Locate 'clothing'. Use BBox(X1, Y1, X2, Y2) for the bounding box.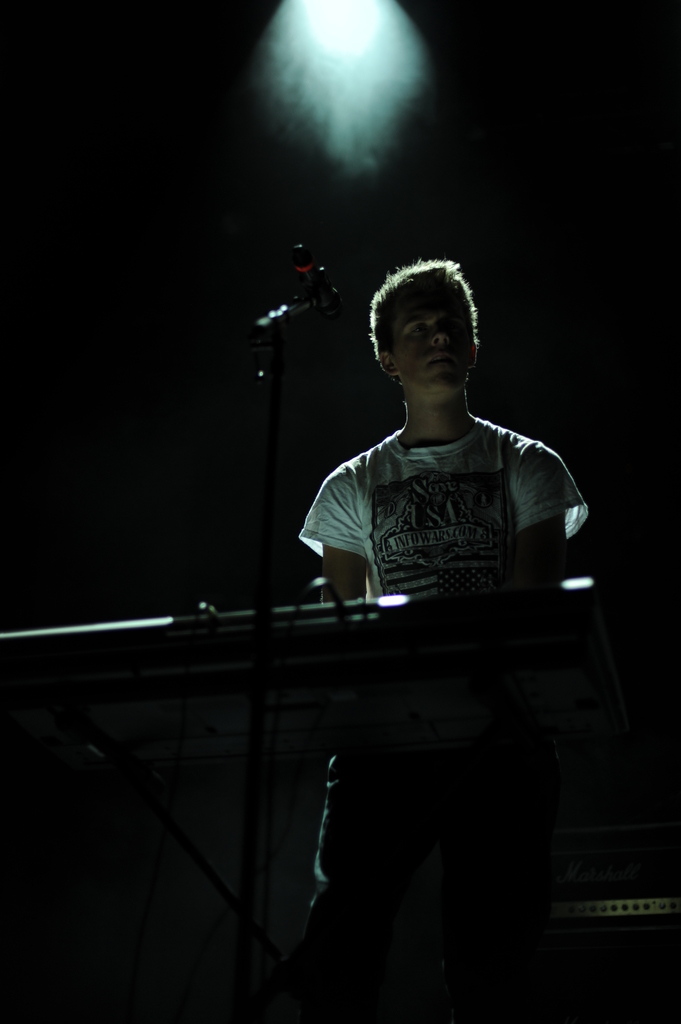
BBox(306, 372, 584, 615).
